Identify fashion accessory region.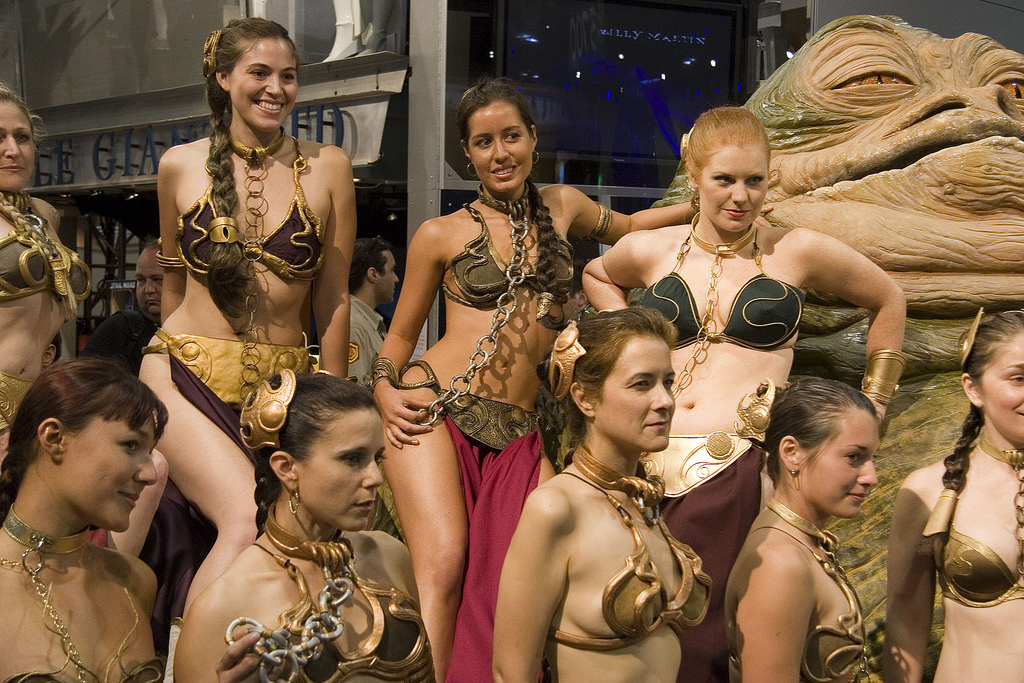
Region: <box>239,368,295,453</box>.
